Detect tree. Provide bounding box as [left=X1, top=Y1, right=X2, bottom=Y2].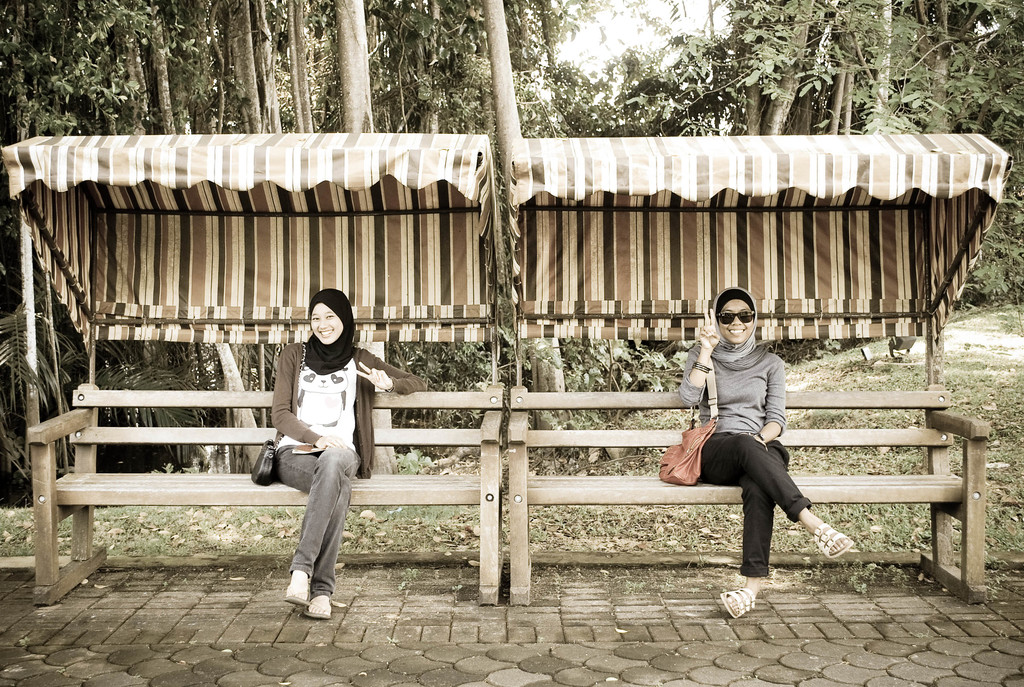
[left=241, top=0, right=266, bottom=138].
